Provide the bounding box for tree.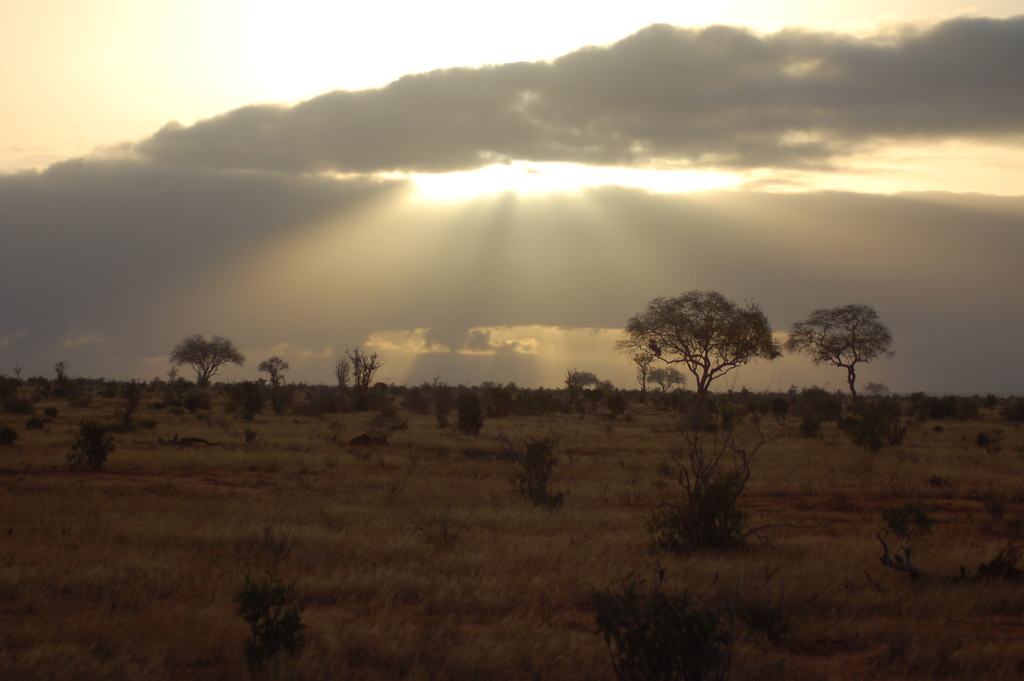
<box>623,284,780,402</box>.
